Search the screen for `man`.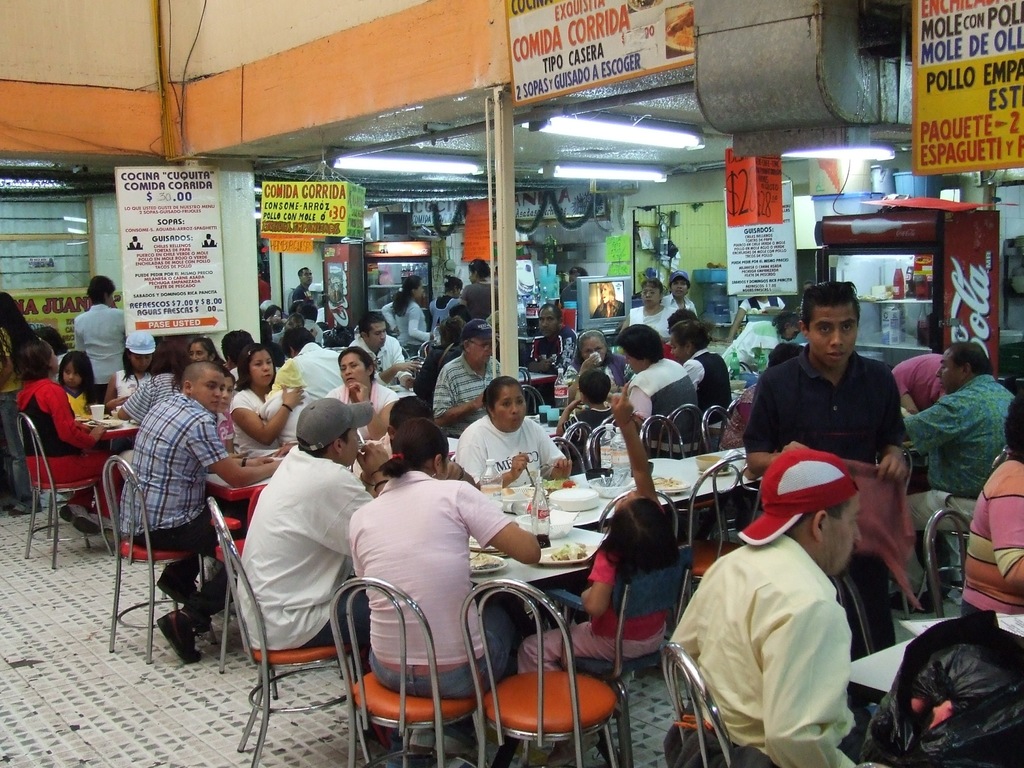
Found at bbox=(258, 264, 268, 303).
